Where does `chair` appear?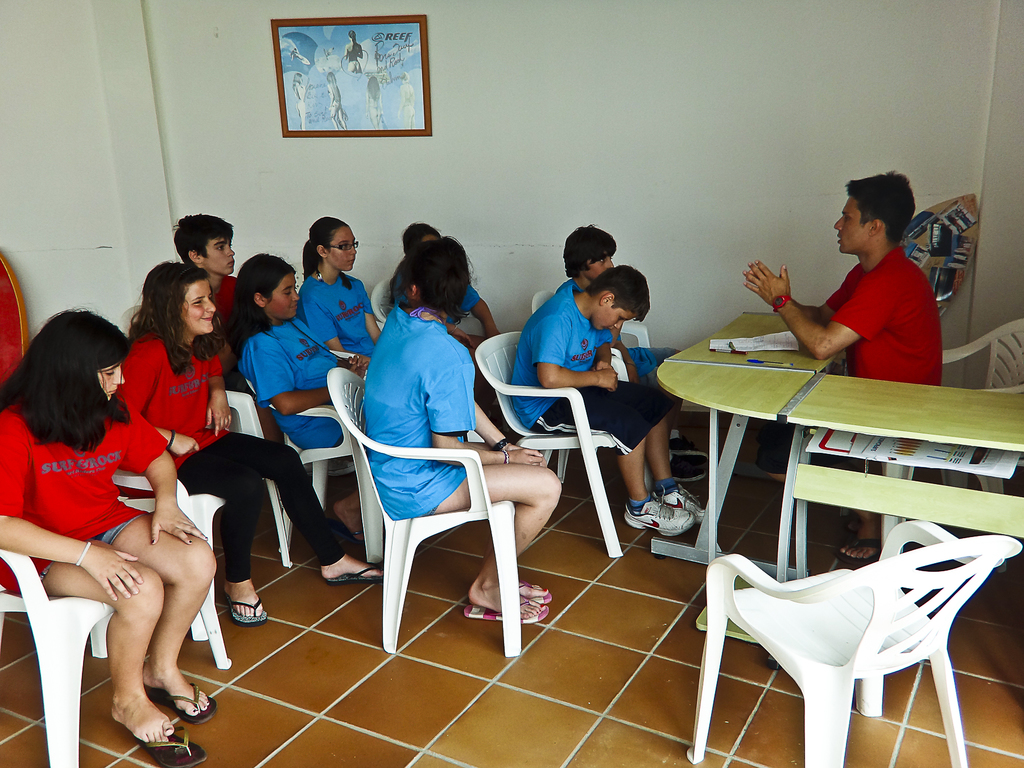
Appears at [233, 358, 373, 504].
